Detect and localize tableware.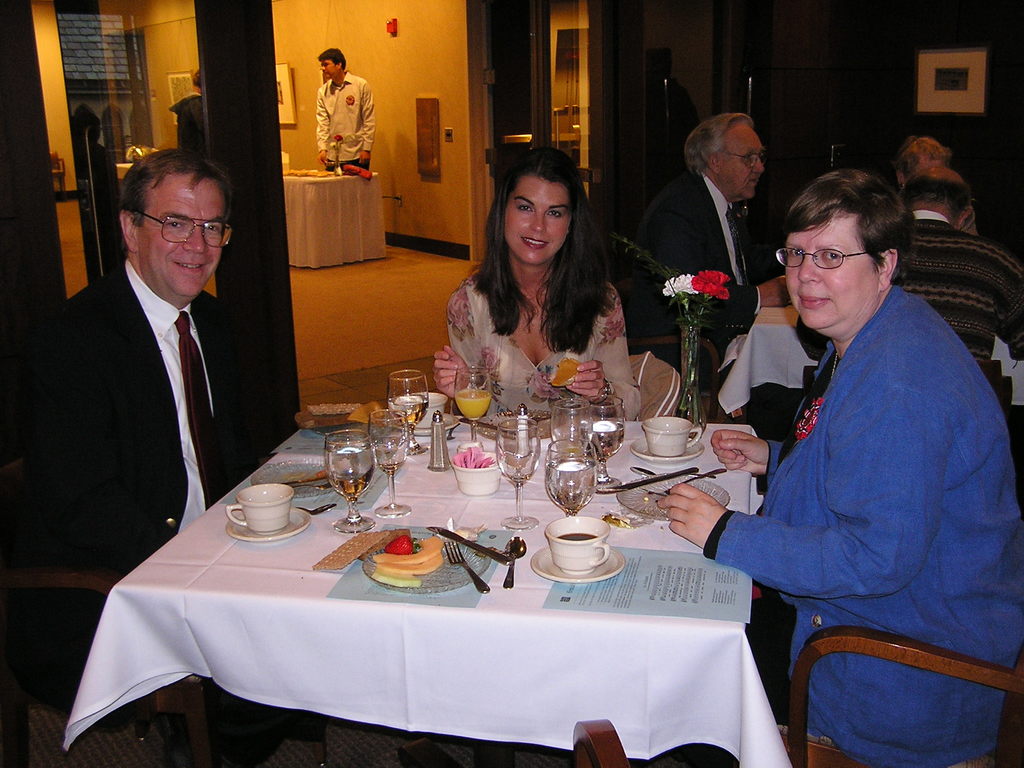
Localized at x1=367 y1=407 x2=410 y2=518.
